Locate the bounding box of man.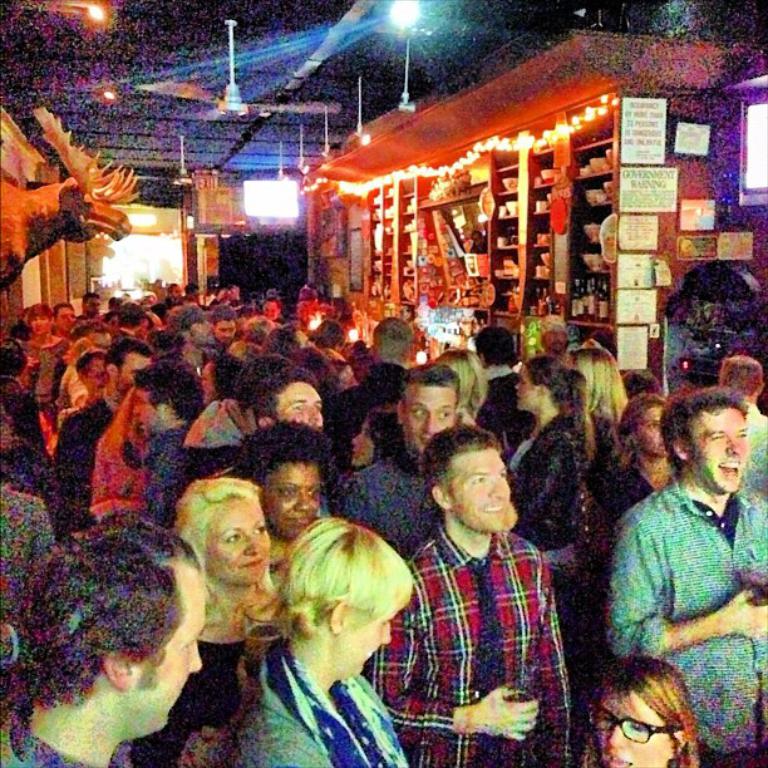
Bounding box: select_region(51, 338, 157, 536).
